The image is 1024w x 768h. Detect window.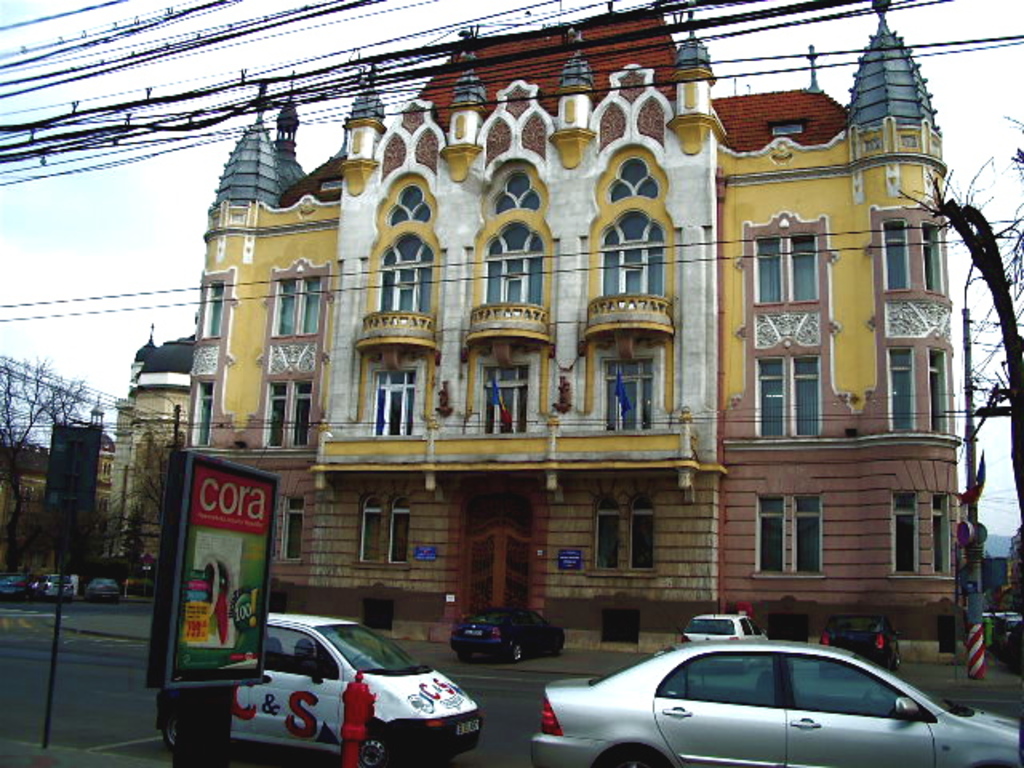
Detection: bbox=[262, 269, 331, 453].
